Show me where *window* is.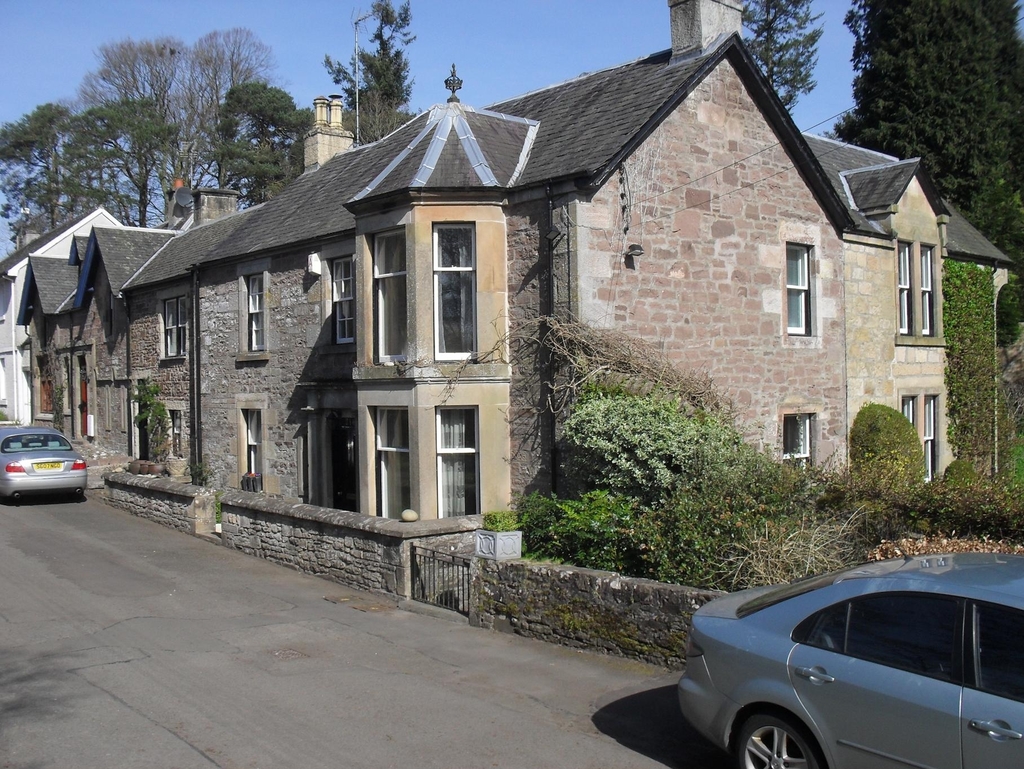
*window* is at <region>242, 410, 260, 477</region>.
